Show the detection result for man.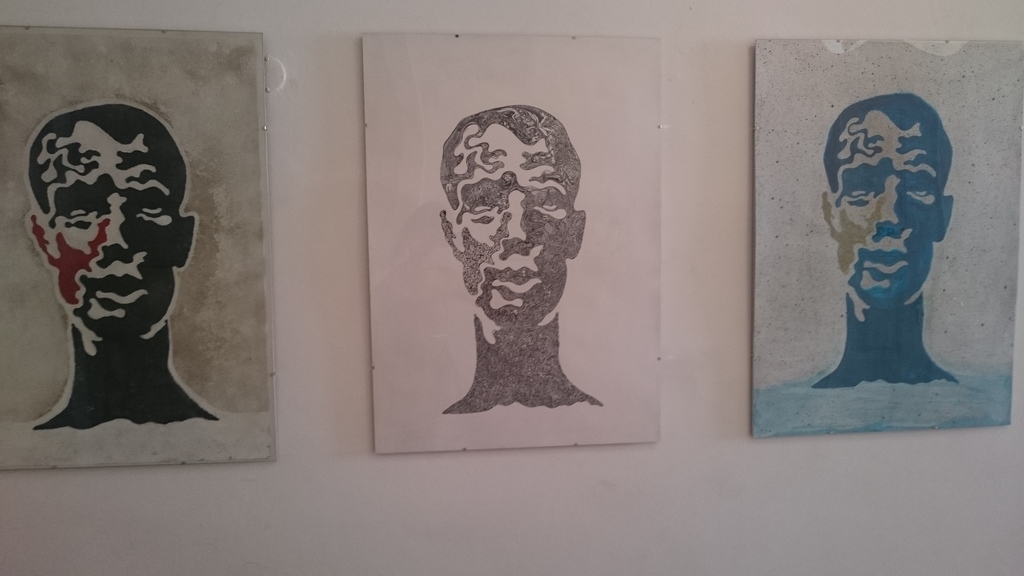
detection(807, 90, 962, 393).
